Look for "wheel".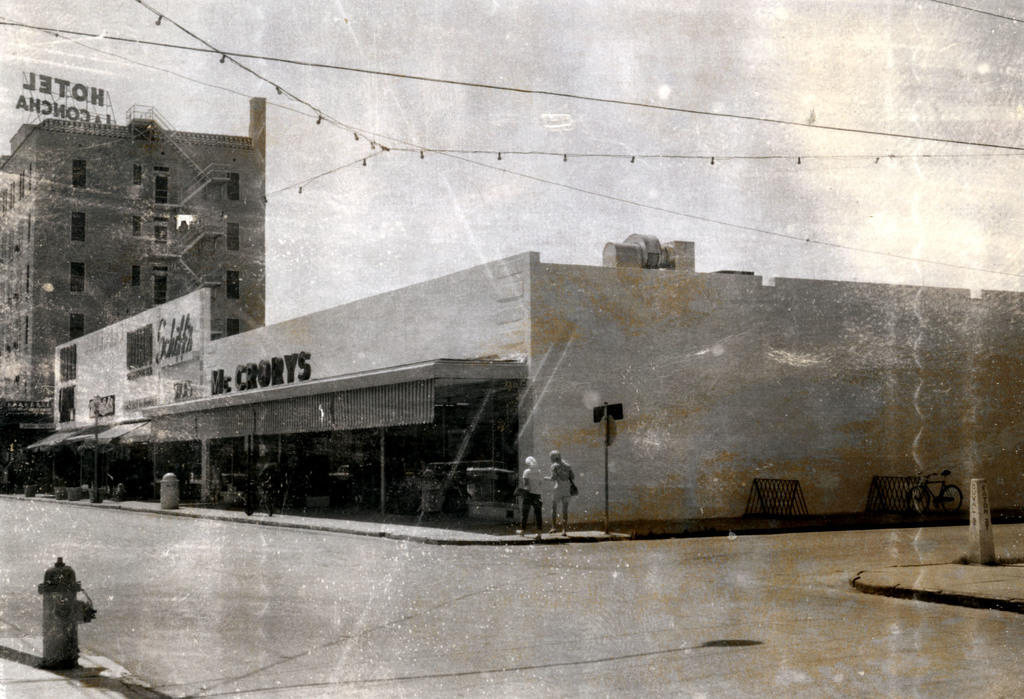
Found: bbox(937, 479, 969, 519).
